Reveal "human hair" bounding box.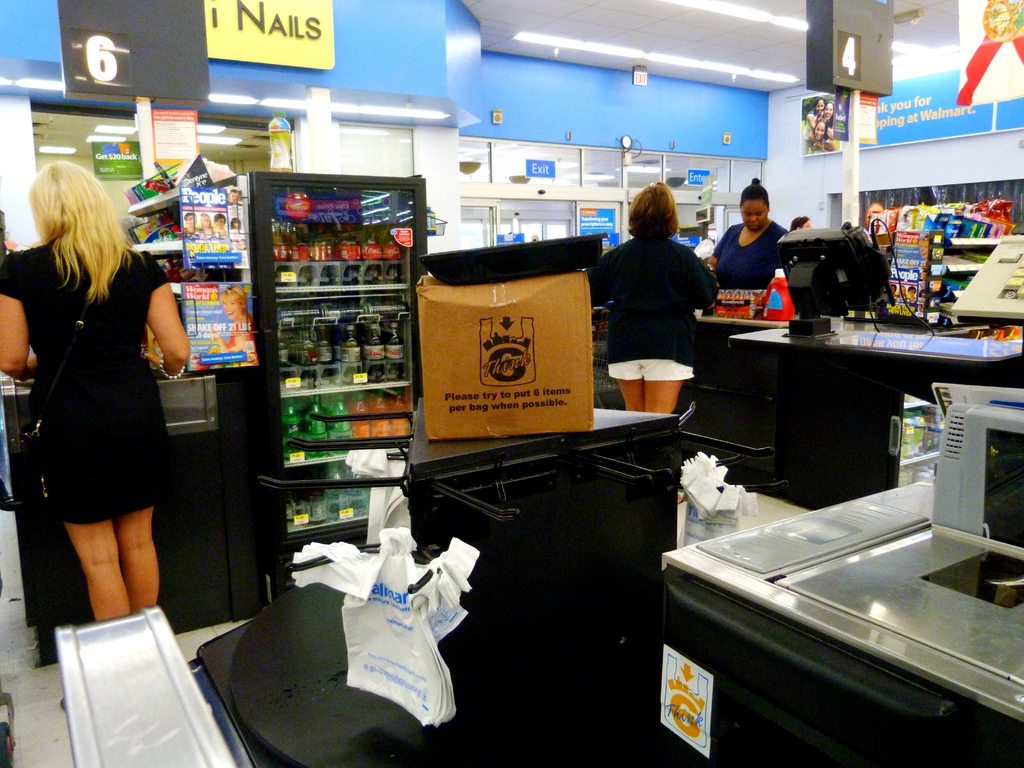
Revealed: locate(739, 177, 771, 205).
